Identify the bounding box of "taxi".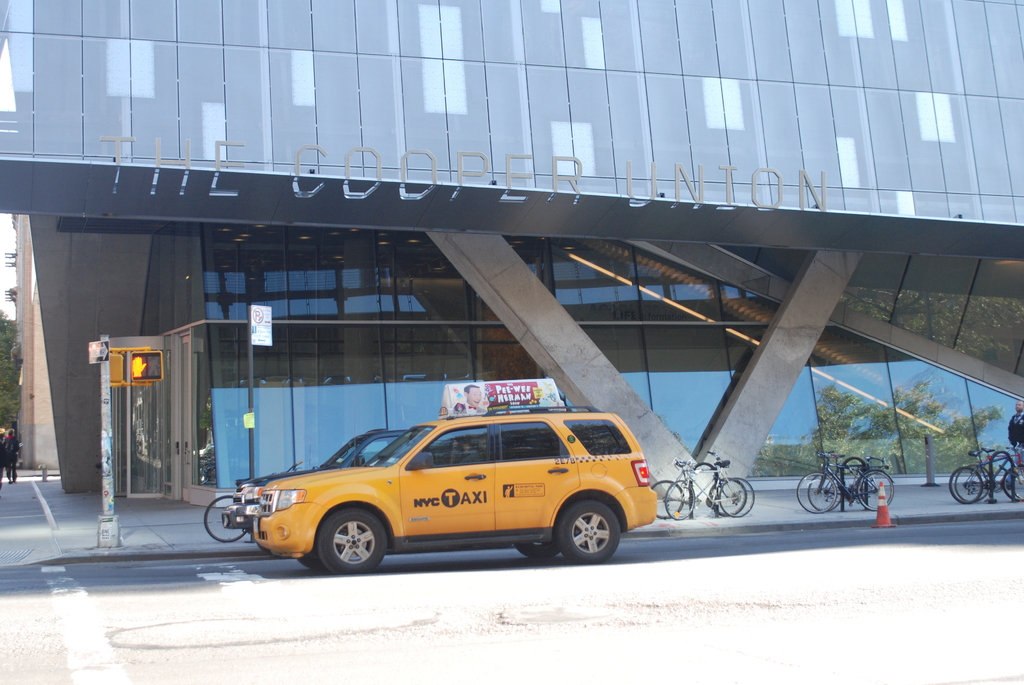
252:379:657:576.
